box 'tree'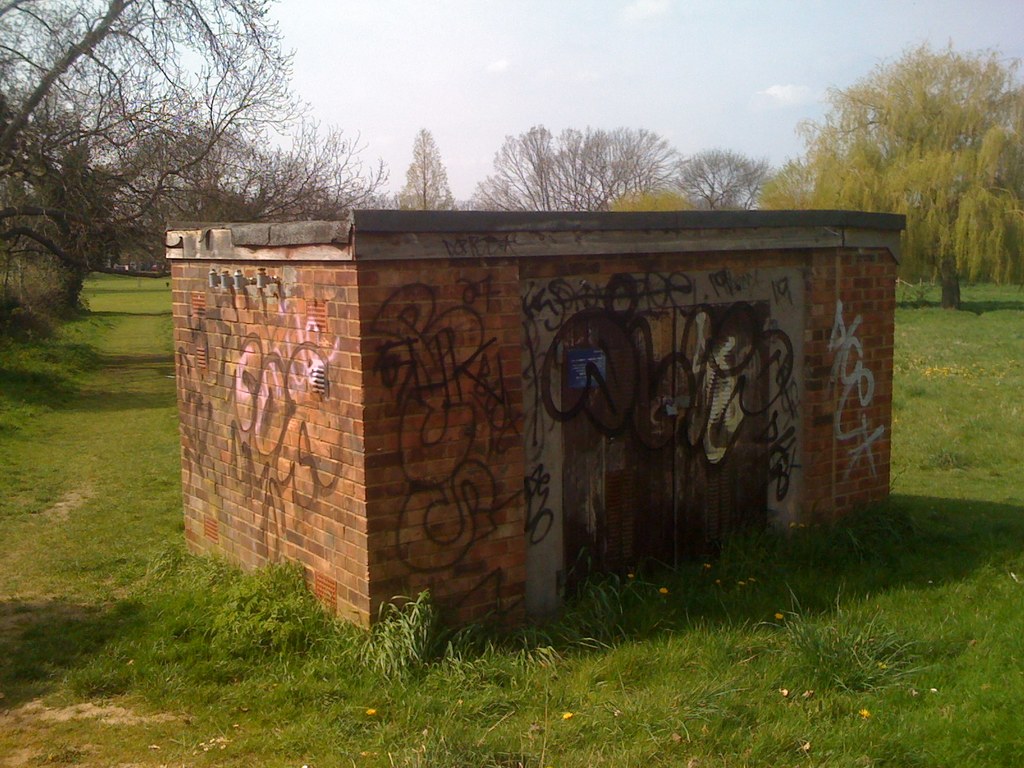
[818, 42, 1008, 266]
